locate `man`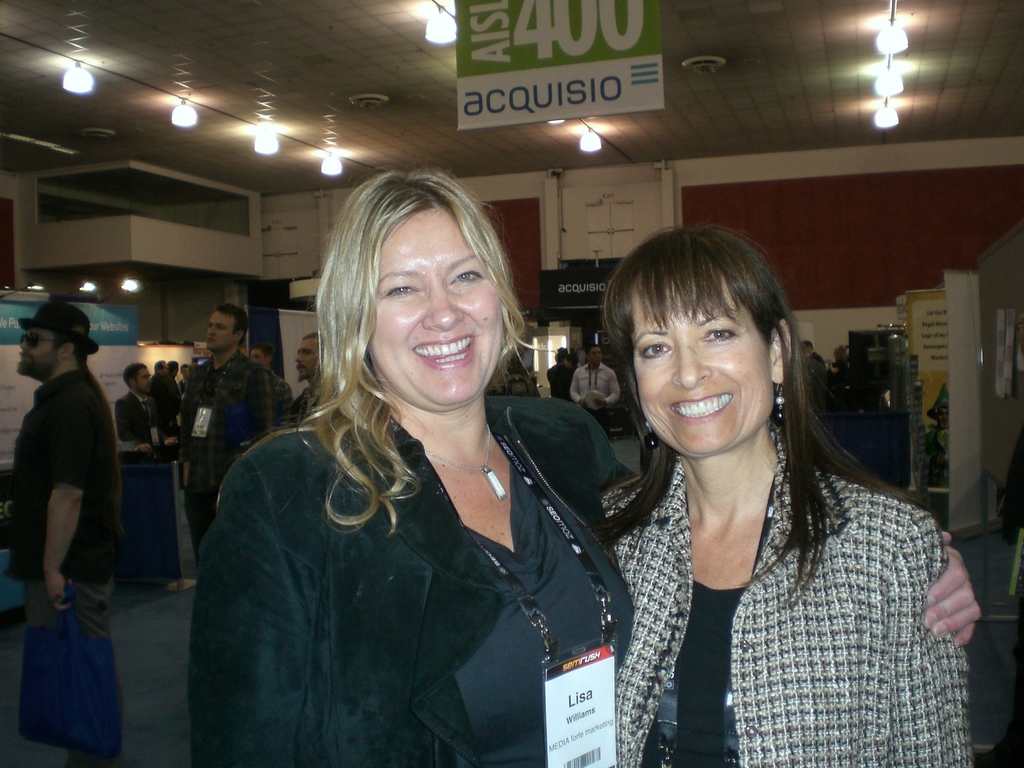
175,305,282,567
